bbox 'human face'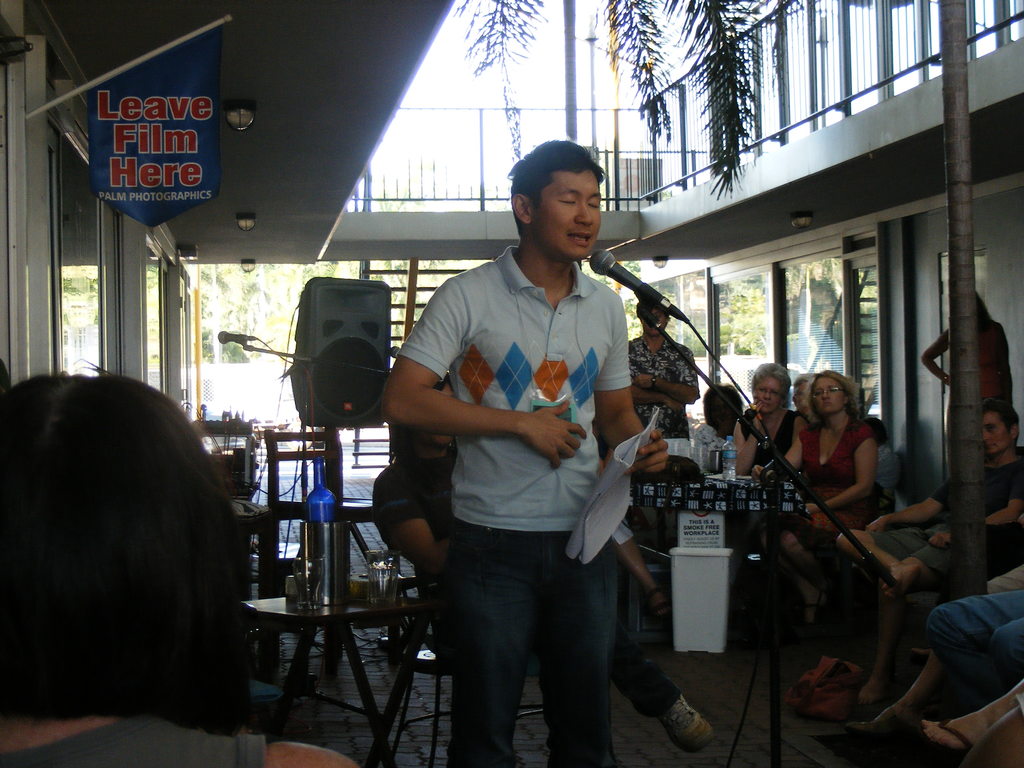
pyautogui.locateOnScreen(796, 383, 809, 406)
